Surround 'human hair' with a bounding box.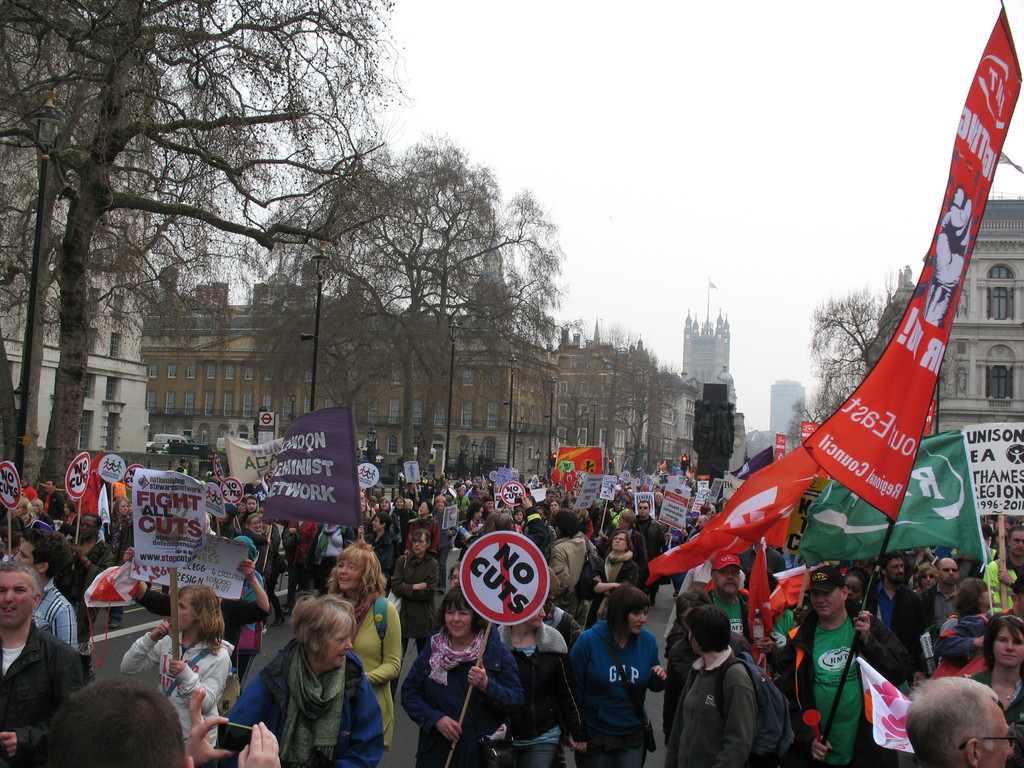
[1007,525,1023,544].
